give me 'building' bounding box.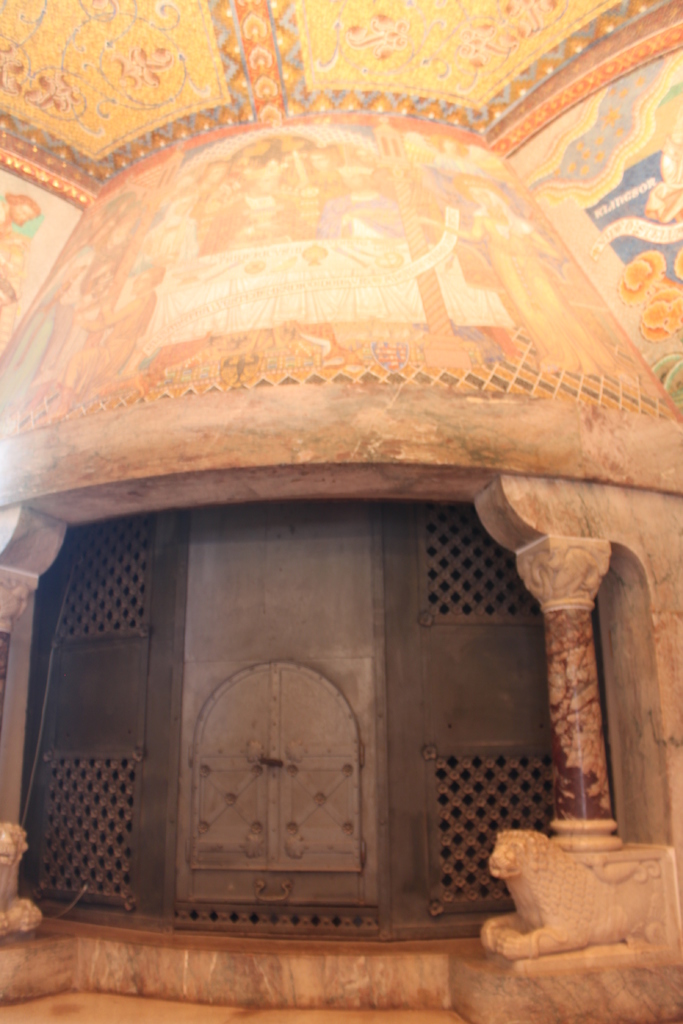
select_region(0, 0, 682, 1023).
